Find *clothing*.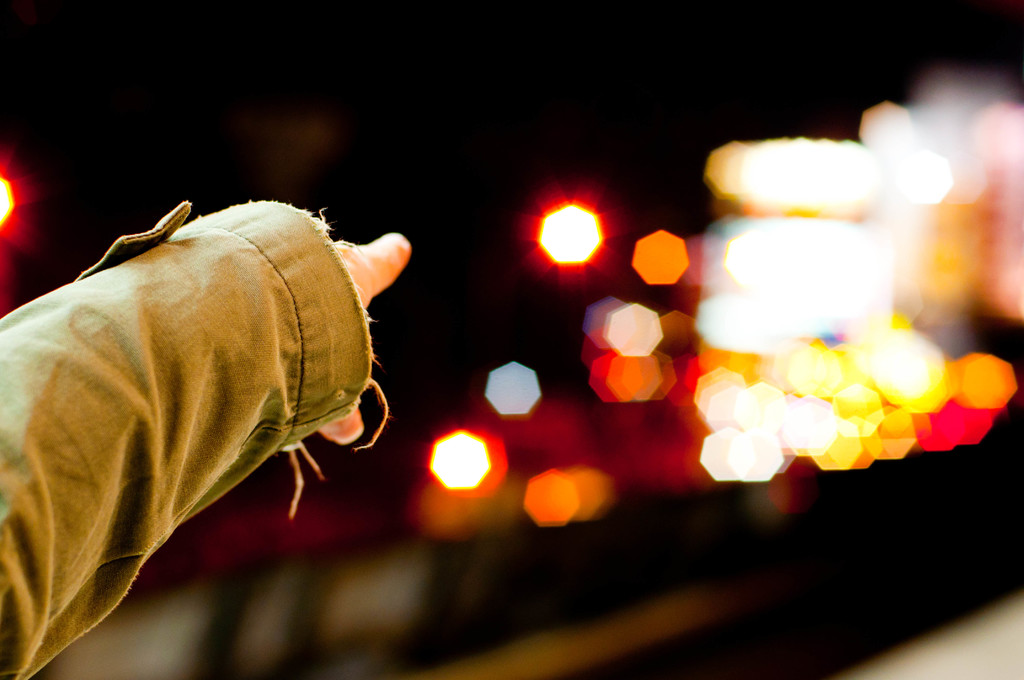
(0, 193, 390, 679).
